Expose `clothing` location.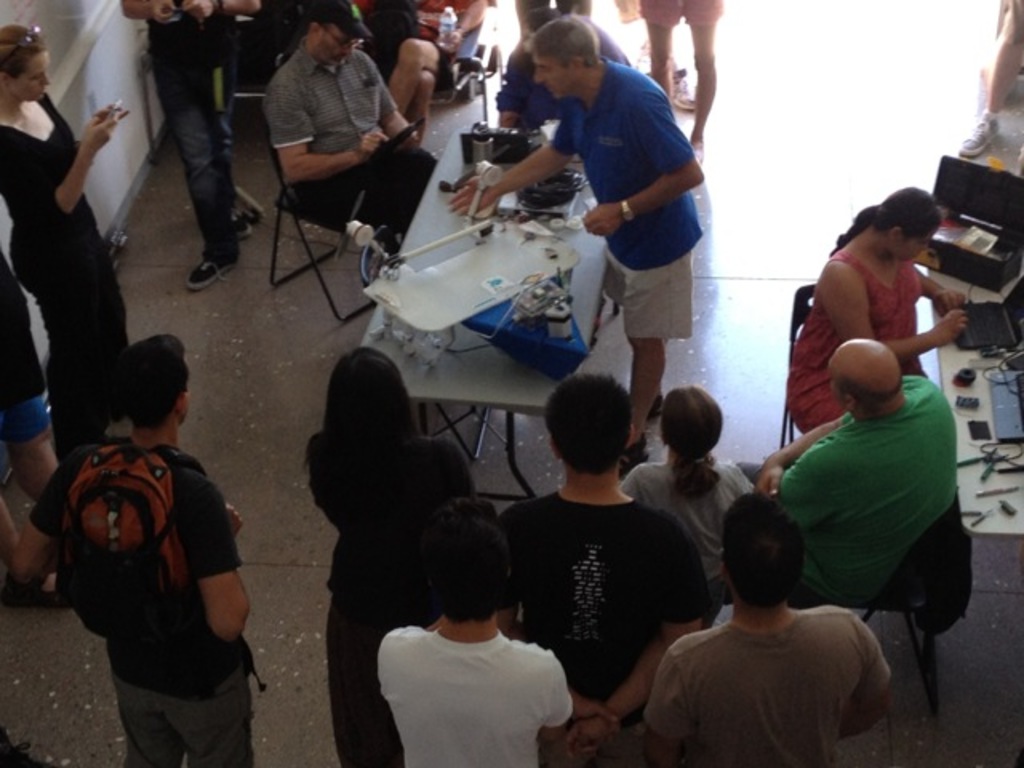
Exposed at pyautogui.locateOnScreen(776, 368, 957, 606).
